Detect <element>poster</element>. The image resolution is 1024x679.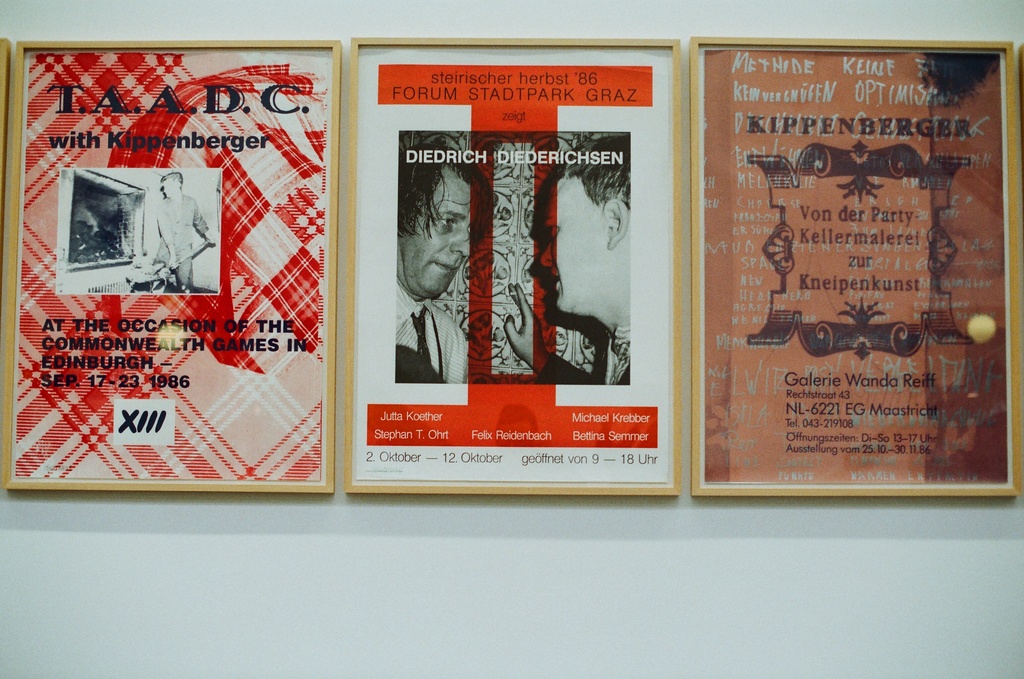
Rect(356, 47, 668, 480).
